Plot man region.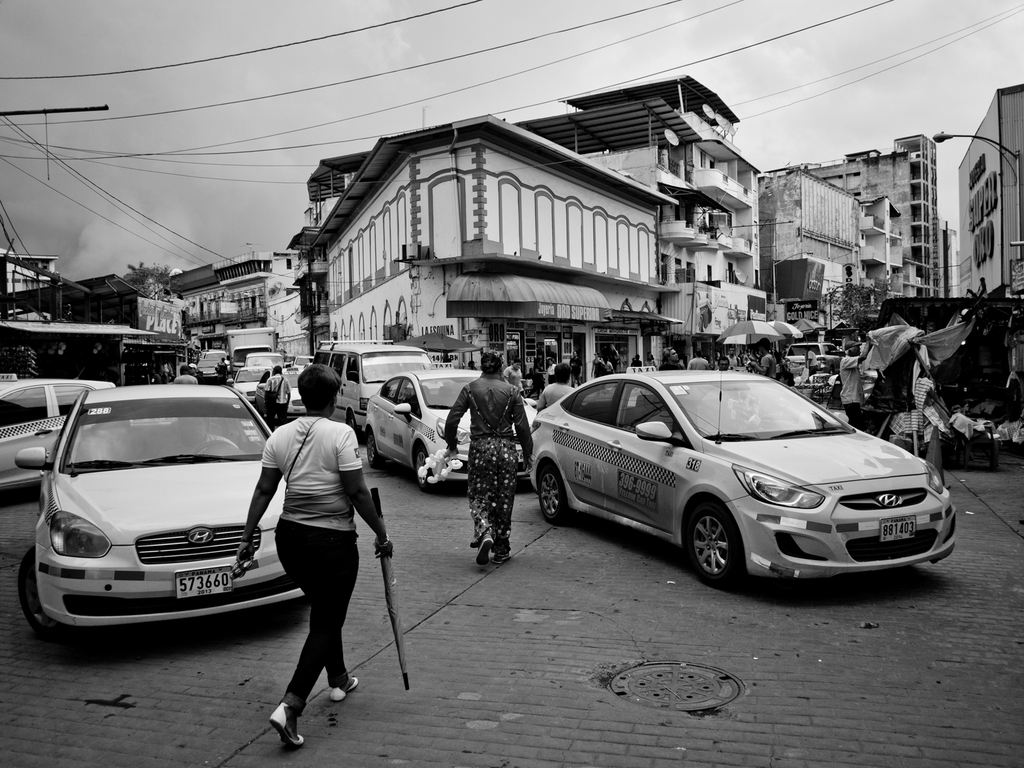
Plotted at [left=442, top=344, right=533, bottom=573].
